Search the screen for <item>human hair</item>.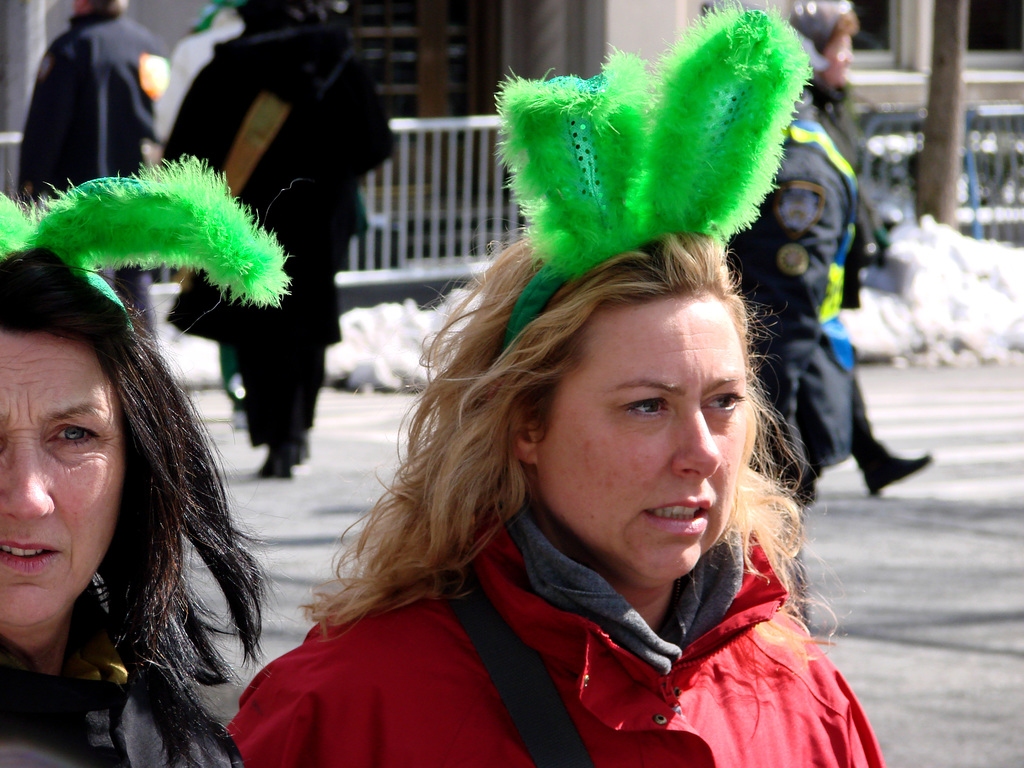
Found at bbox(285, 225, 849, 676).
